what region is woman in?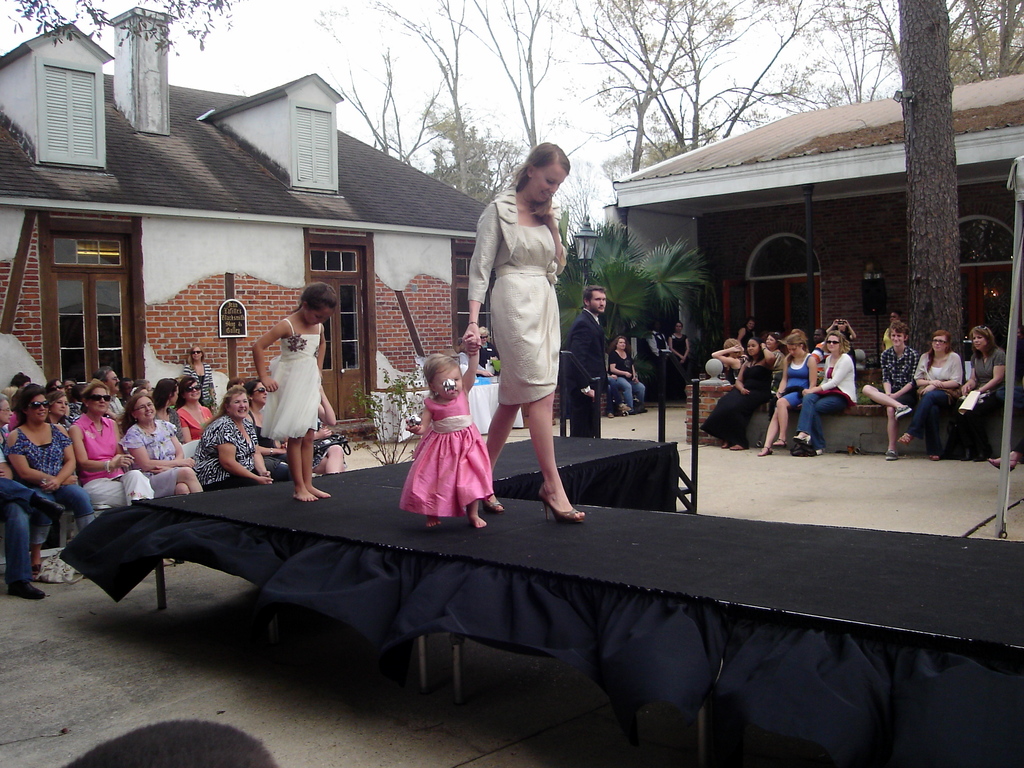
(x1=445, y1=129, x2=601, y2=532).
